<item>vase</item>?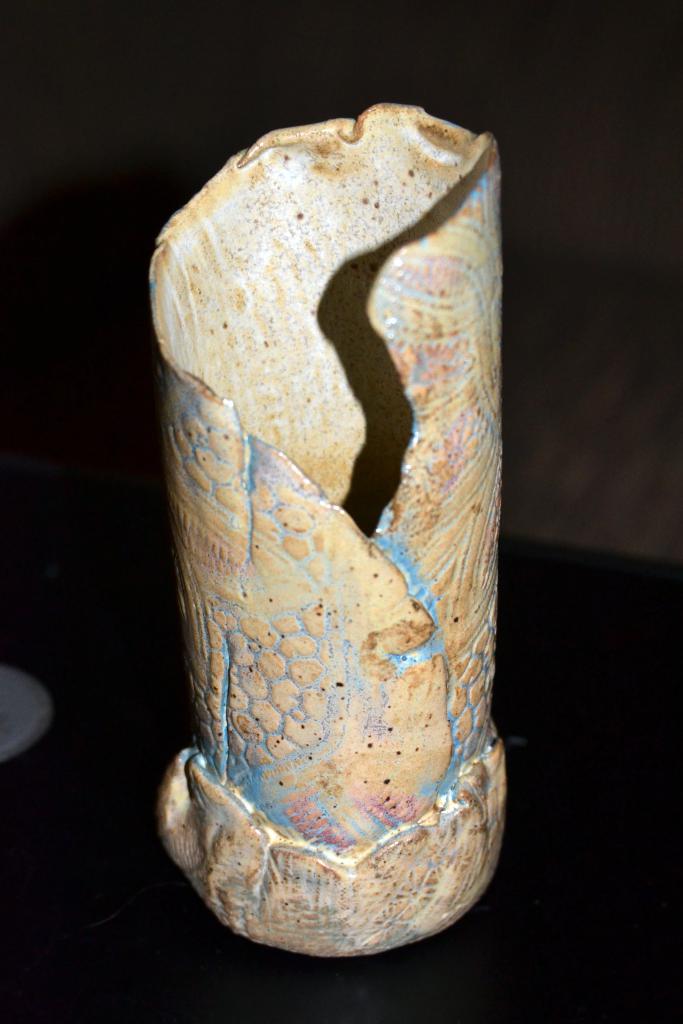
bbox=(158, 105, 510, 959)
